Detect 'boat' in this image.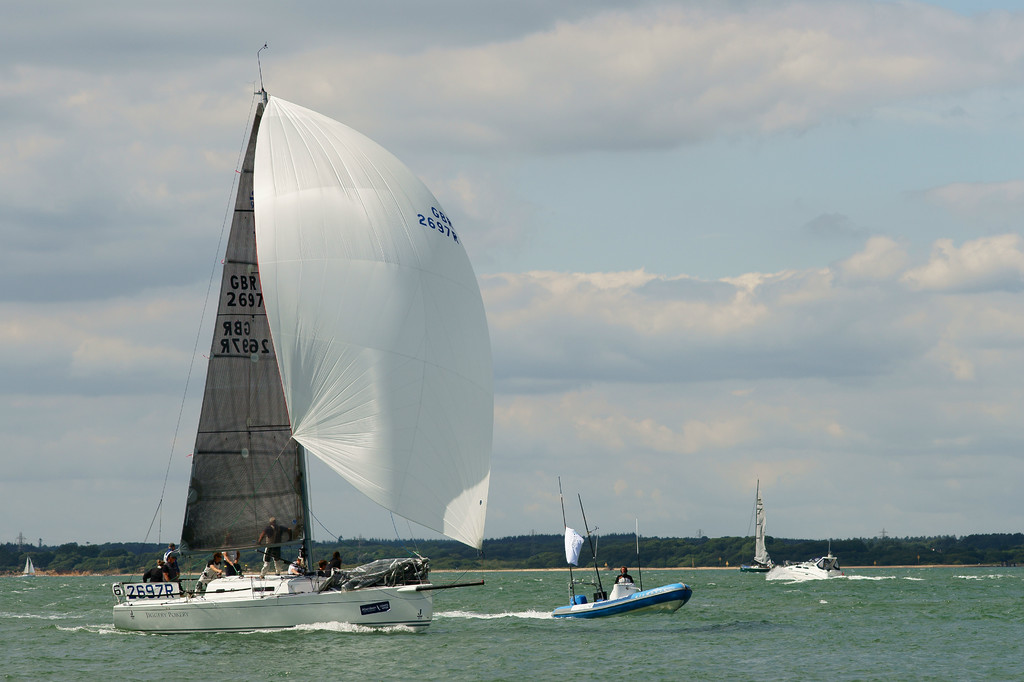
Detection: [111, 54, 496, 632].
